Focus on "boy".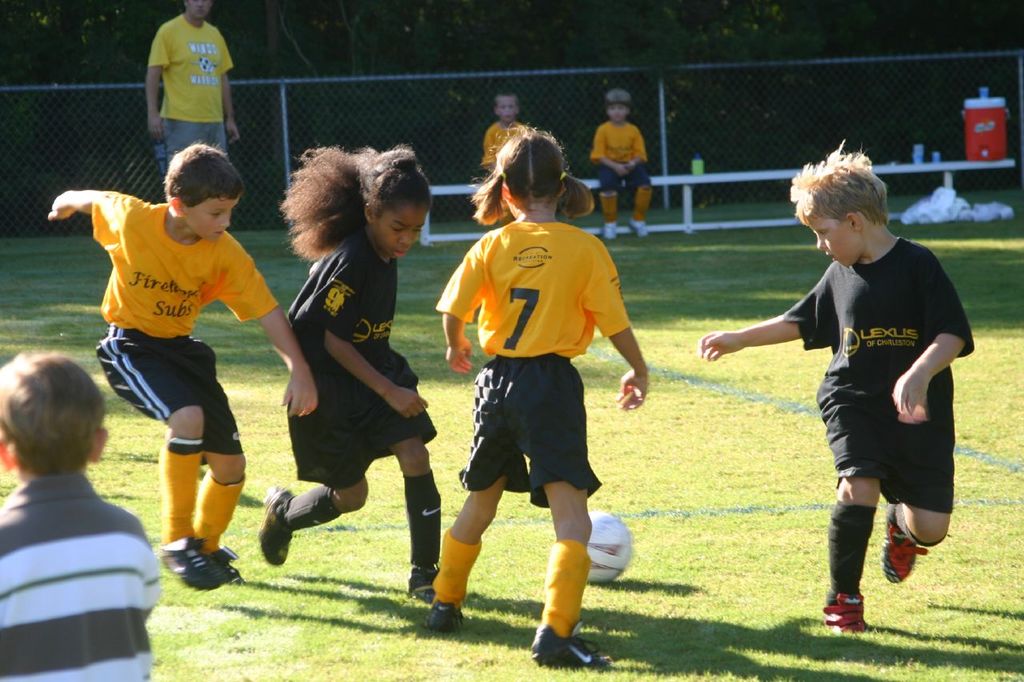
Focused at <box>699,137,974,632</box>.
